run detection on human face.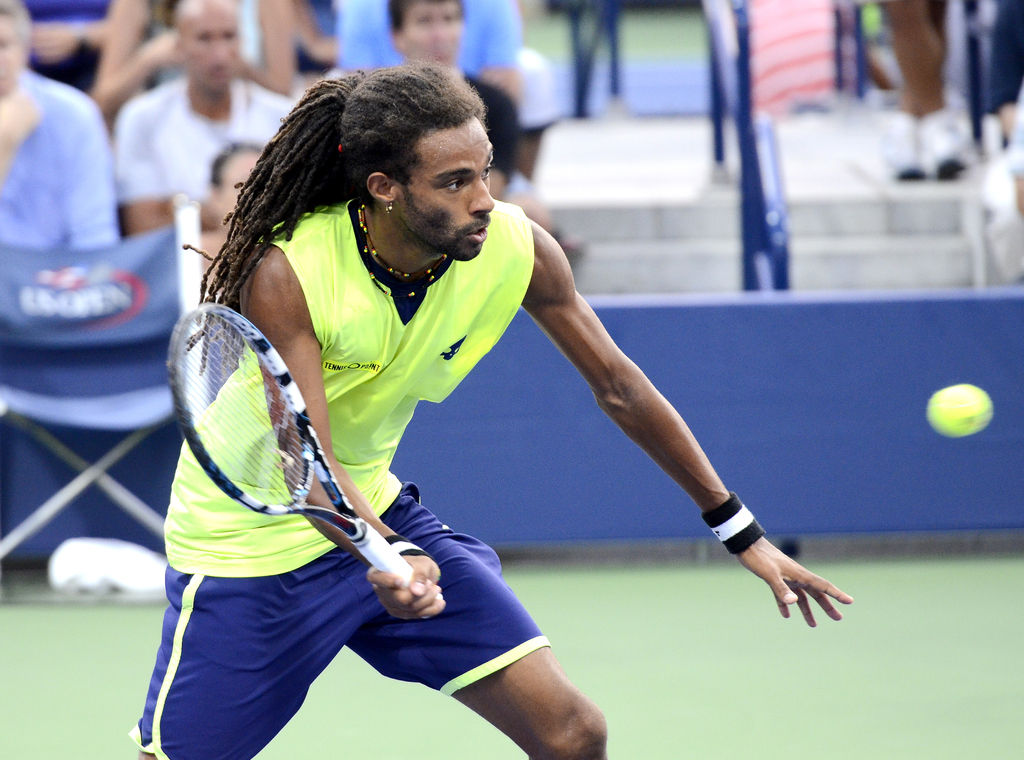
Result: 399, 115, 493, 263.
